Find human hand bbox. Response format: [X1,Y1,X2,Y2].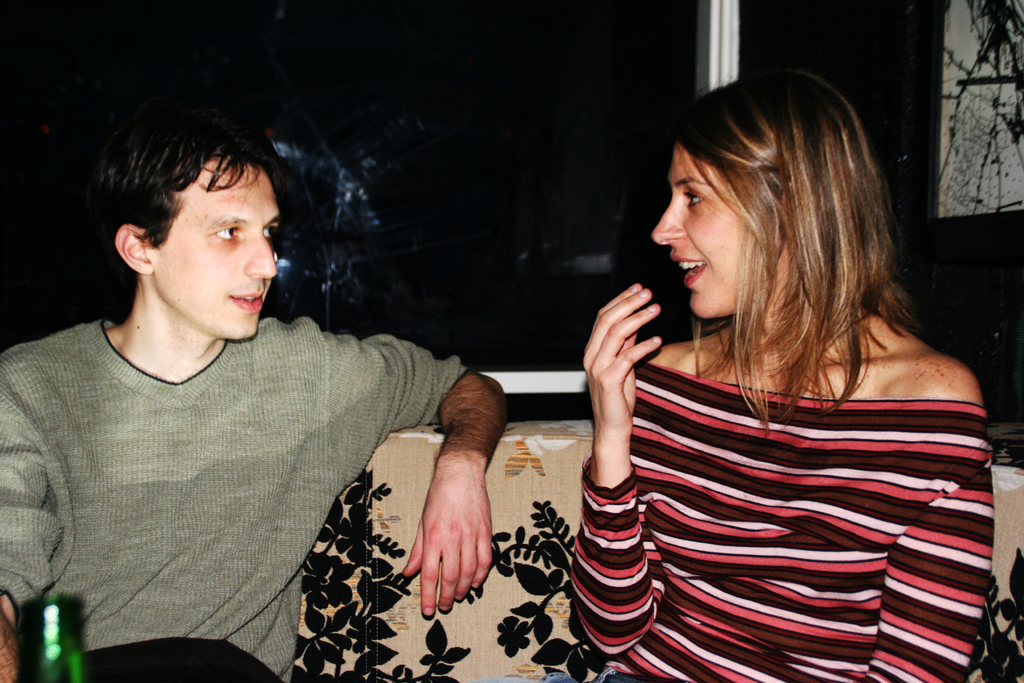
[399,472,491,618].
